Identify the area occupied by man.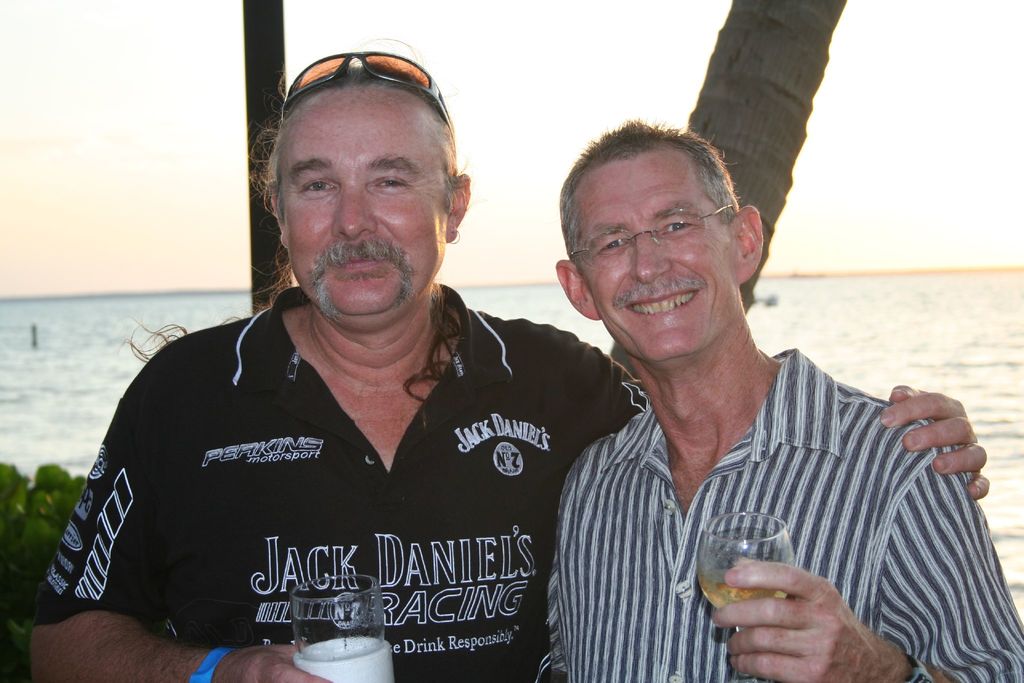
Area: region(10, 49, 1023, 682).
